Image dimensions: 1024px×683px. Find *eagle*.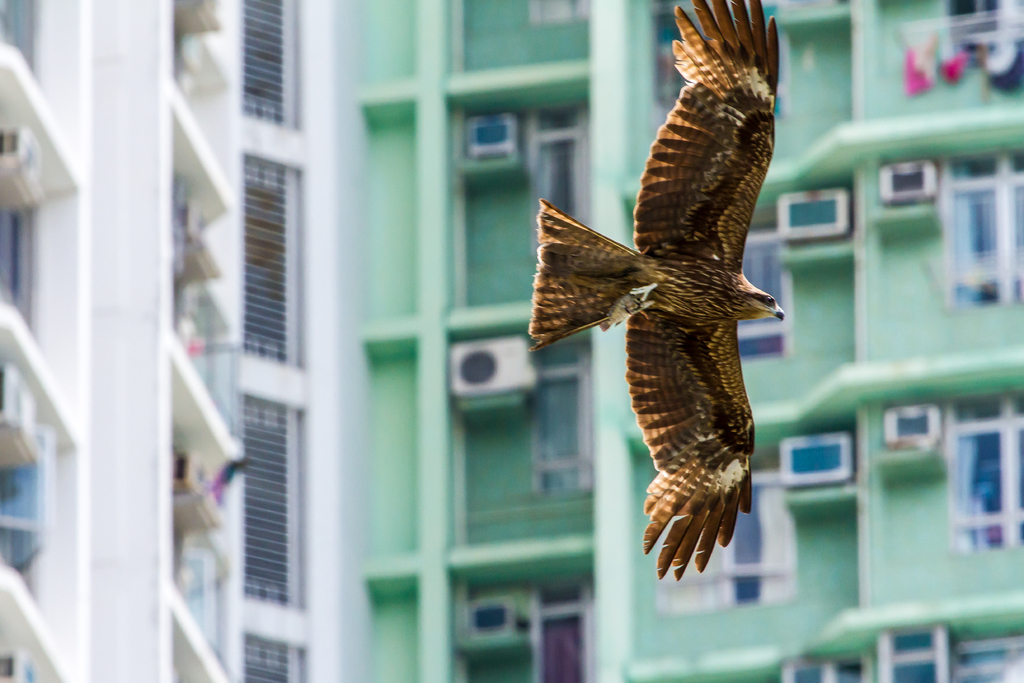
(left=526, top=0, right=781, bottom=588).
